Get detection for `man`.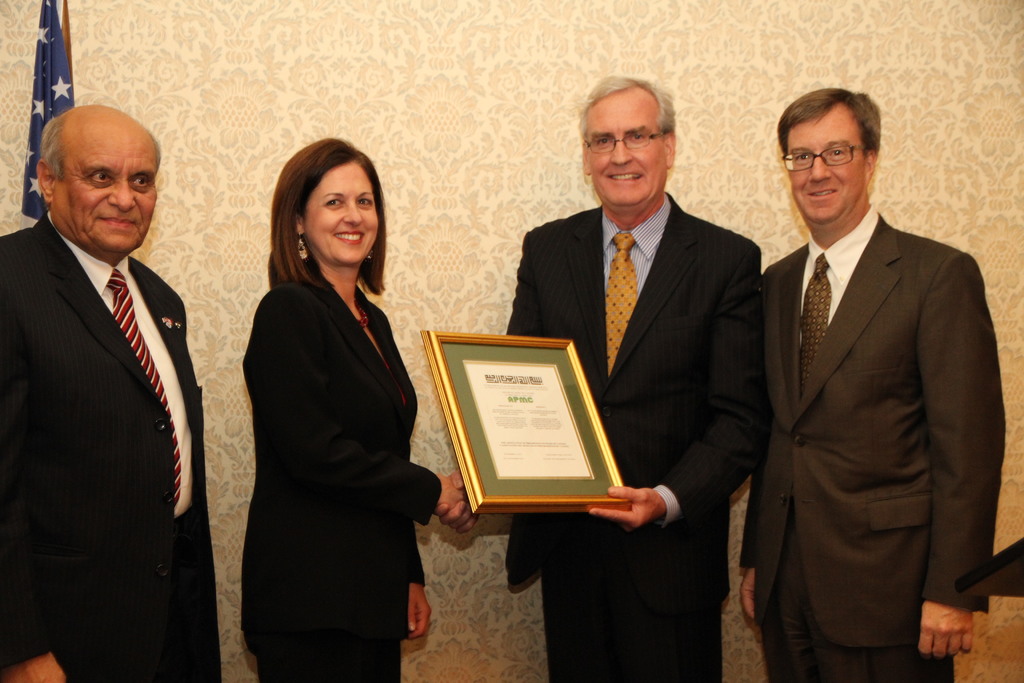
Detection: [x1=435, y1=72, x2=773, y2=682].
